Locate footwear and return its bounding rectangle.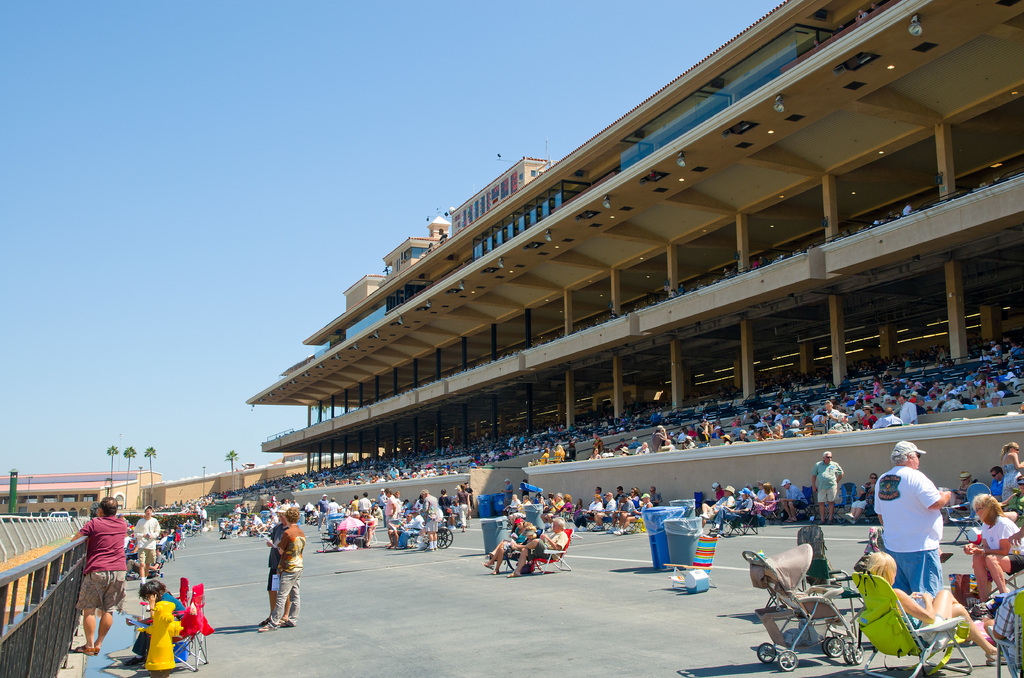
locate(492, 569, 500, 574).
